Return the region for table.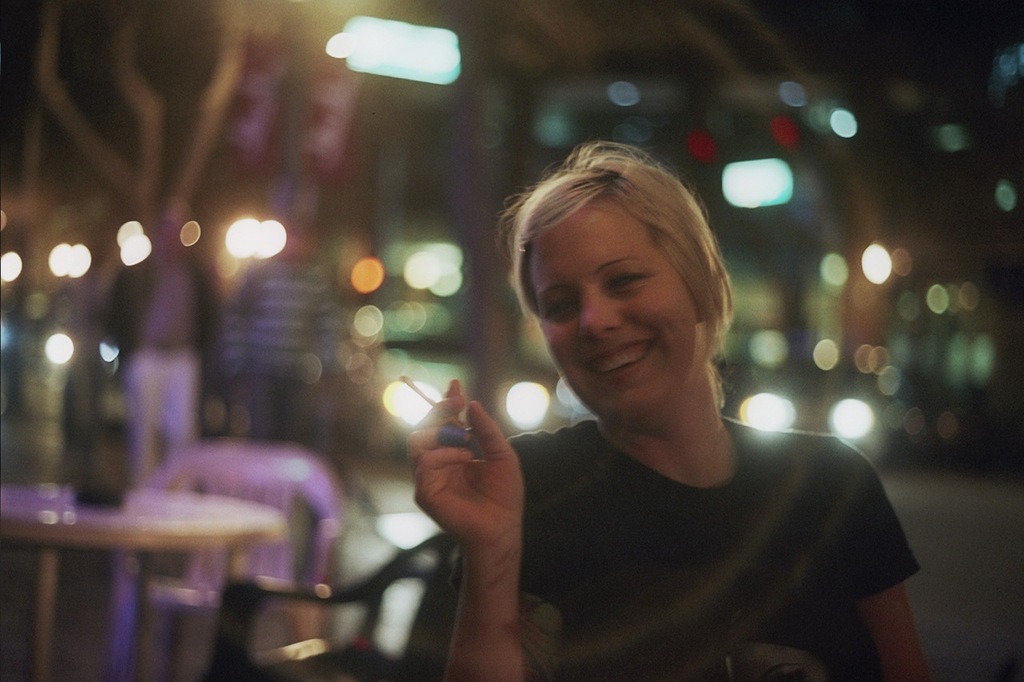
[left=0, top=479, right=293, bottom=681].
